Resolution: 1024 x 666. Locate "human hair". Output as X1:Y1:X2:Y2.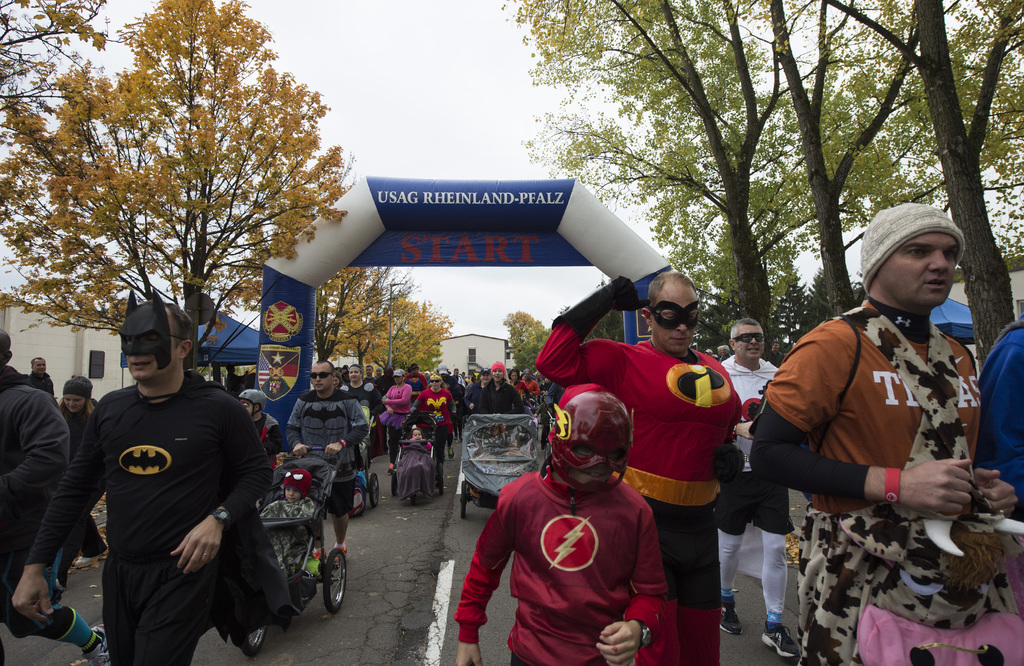
728:314:762:337.
